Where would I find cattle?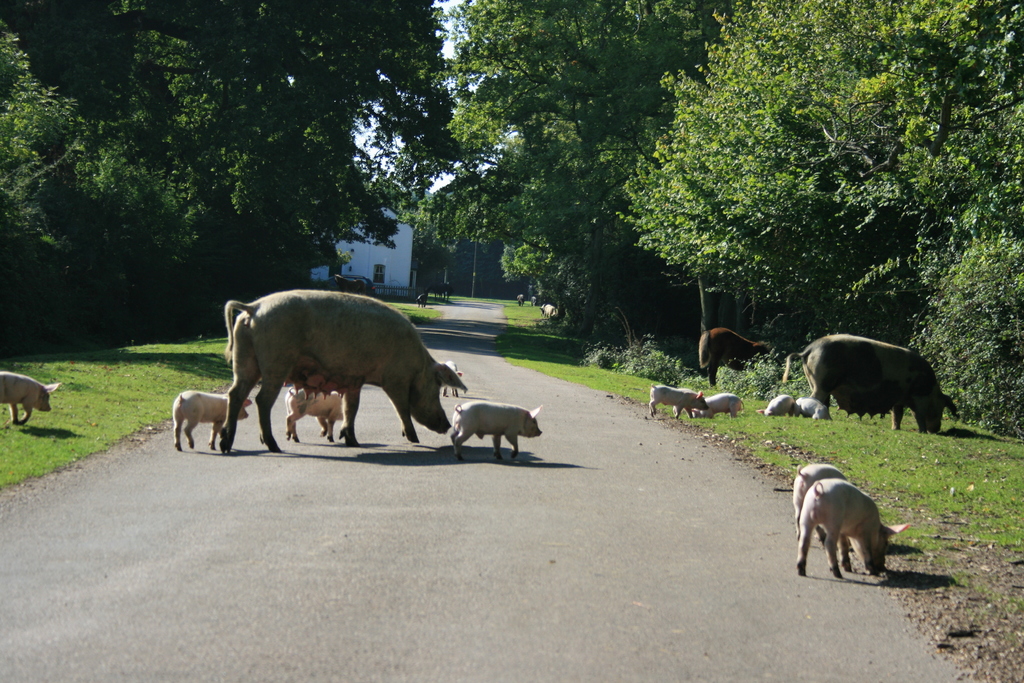
At 785, 461, 849, 541.
